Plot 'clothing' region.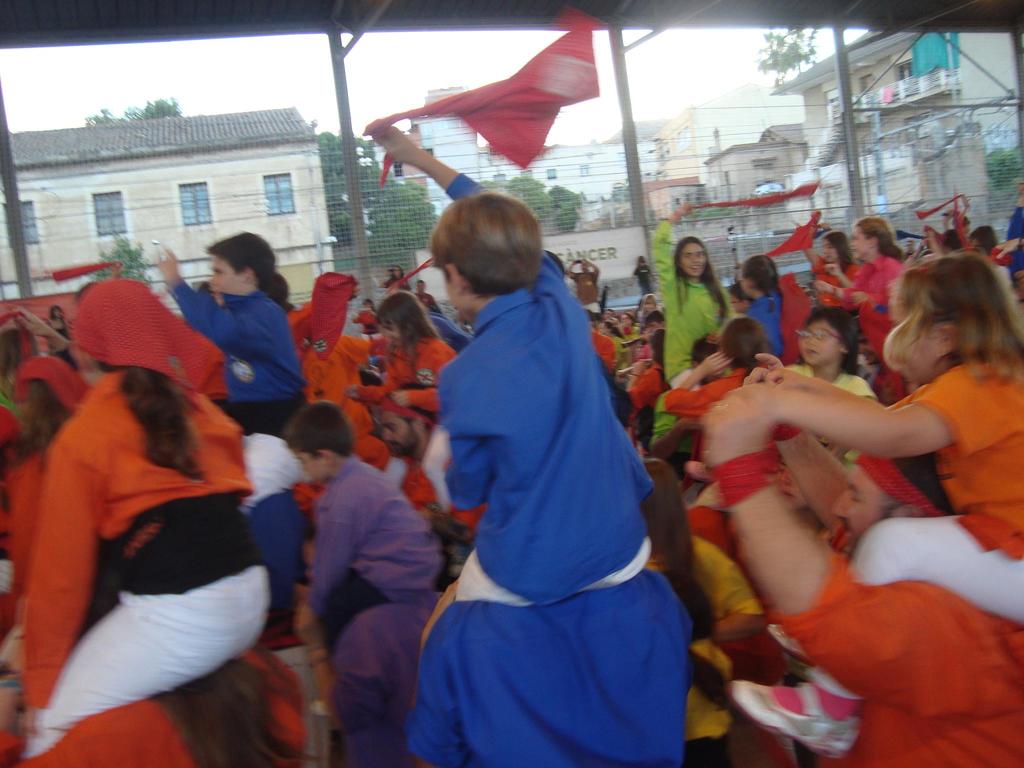
Plotted at pyautogui.locateOnScreen(170, 284, 308, 434).
